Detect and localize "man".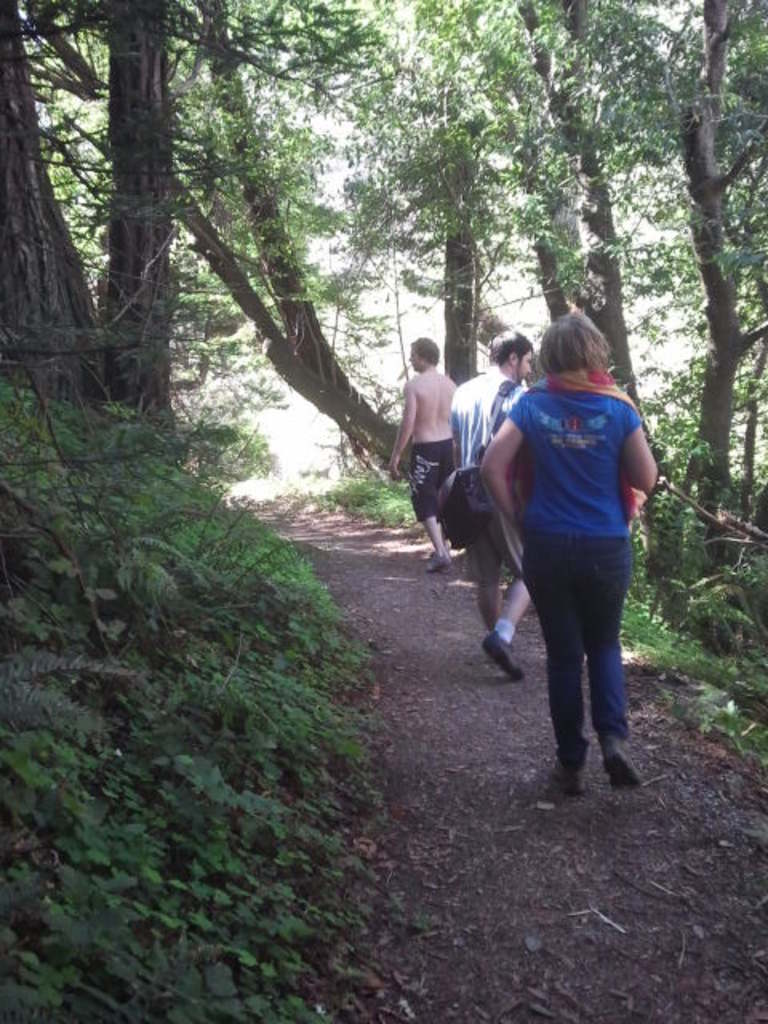
Localized at [x1=400, y1=325, x2=485, y2=539].
